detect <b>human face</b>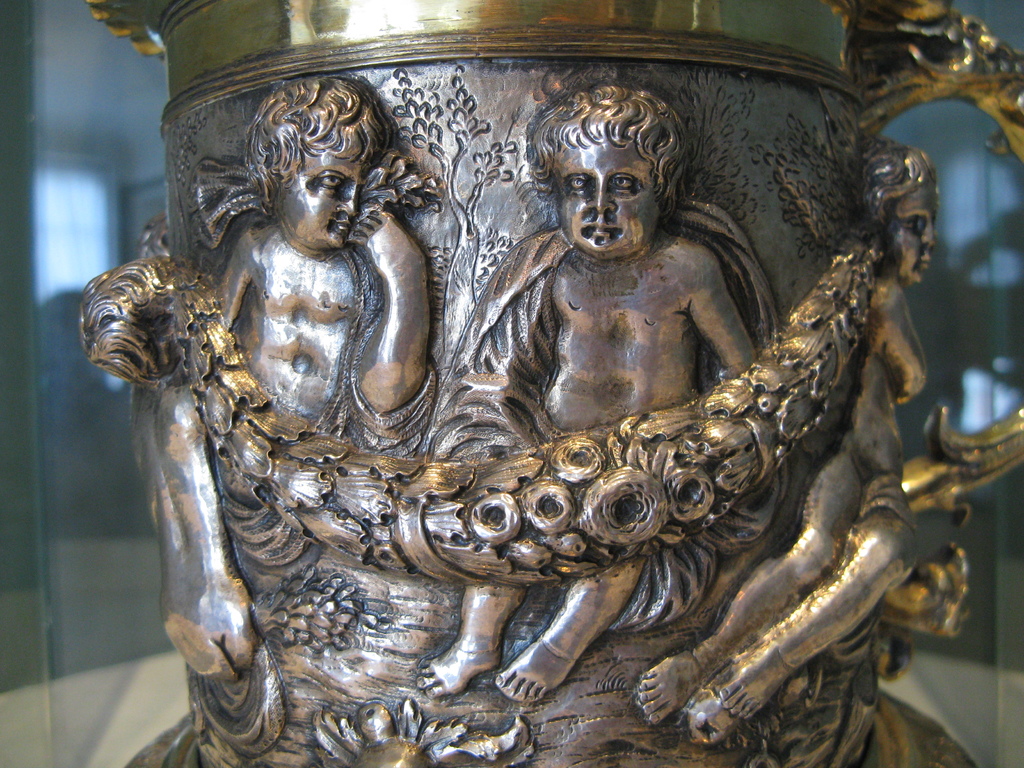
553,131,675,253
